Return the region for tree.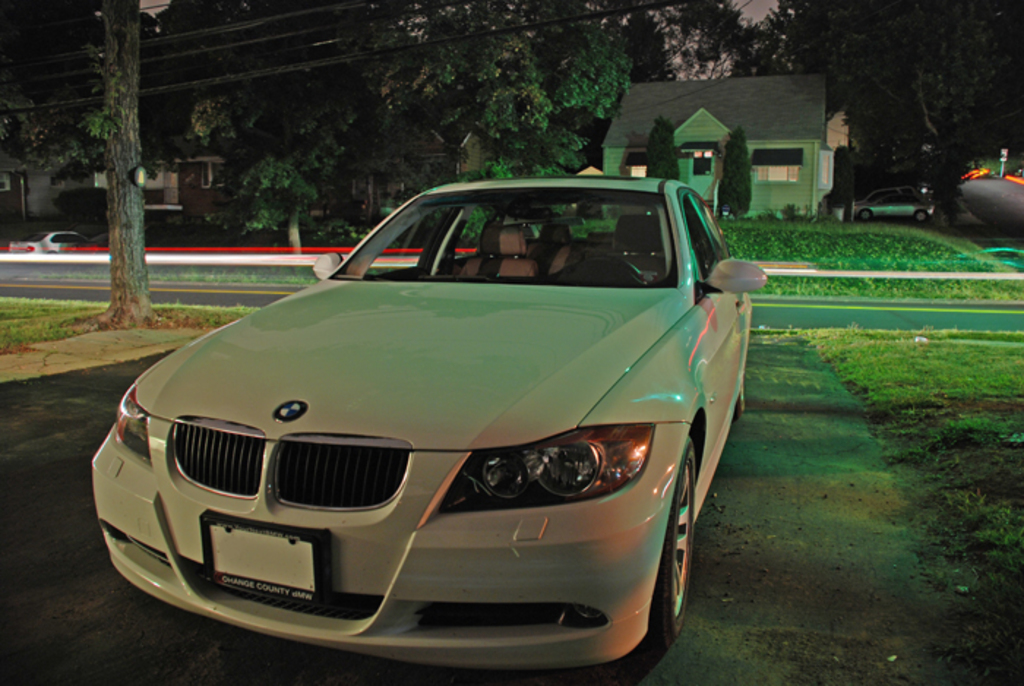
<bbox>91, 0, 162, 328</bbox>.
